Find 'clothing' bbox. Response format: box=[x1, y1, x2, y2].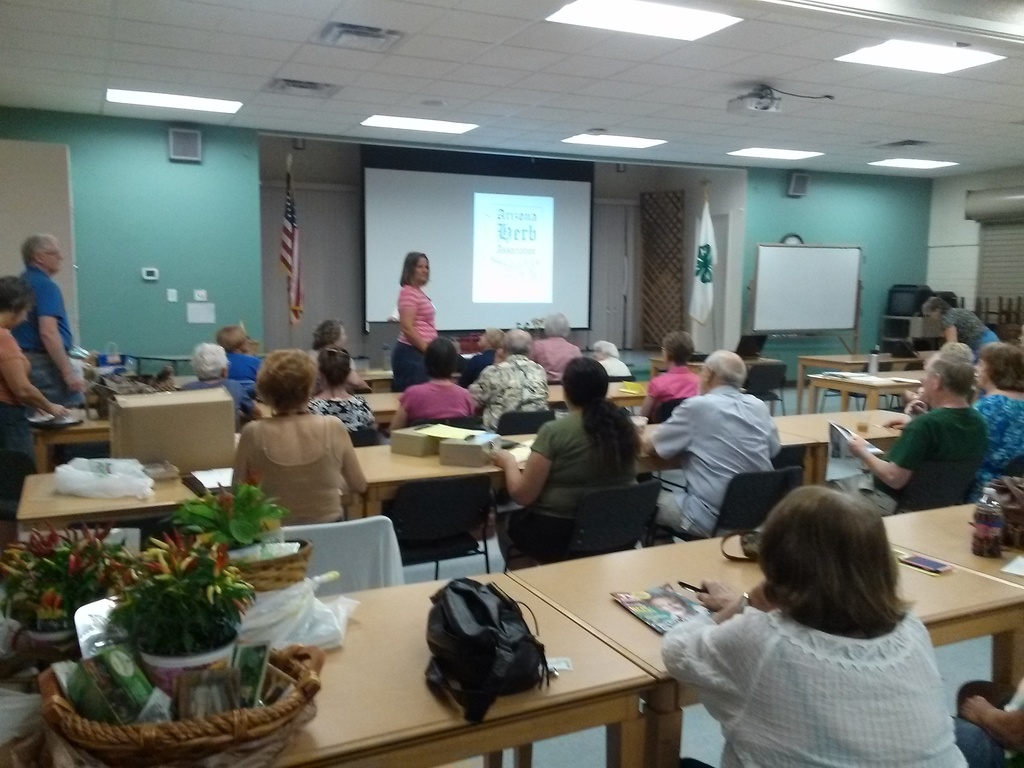
box=[0, 326, 36, 488].
